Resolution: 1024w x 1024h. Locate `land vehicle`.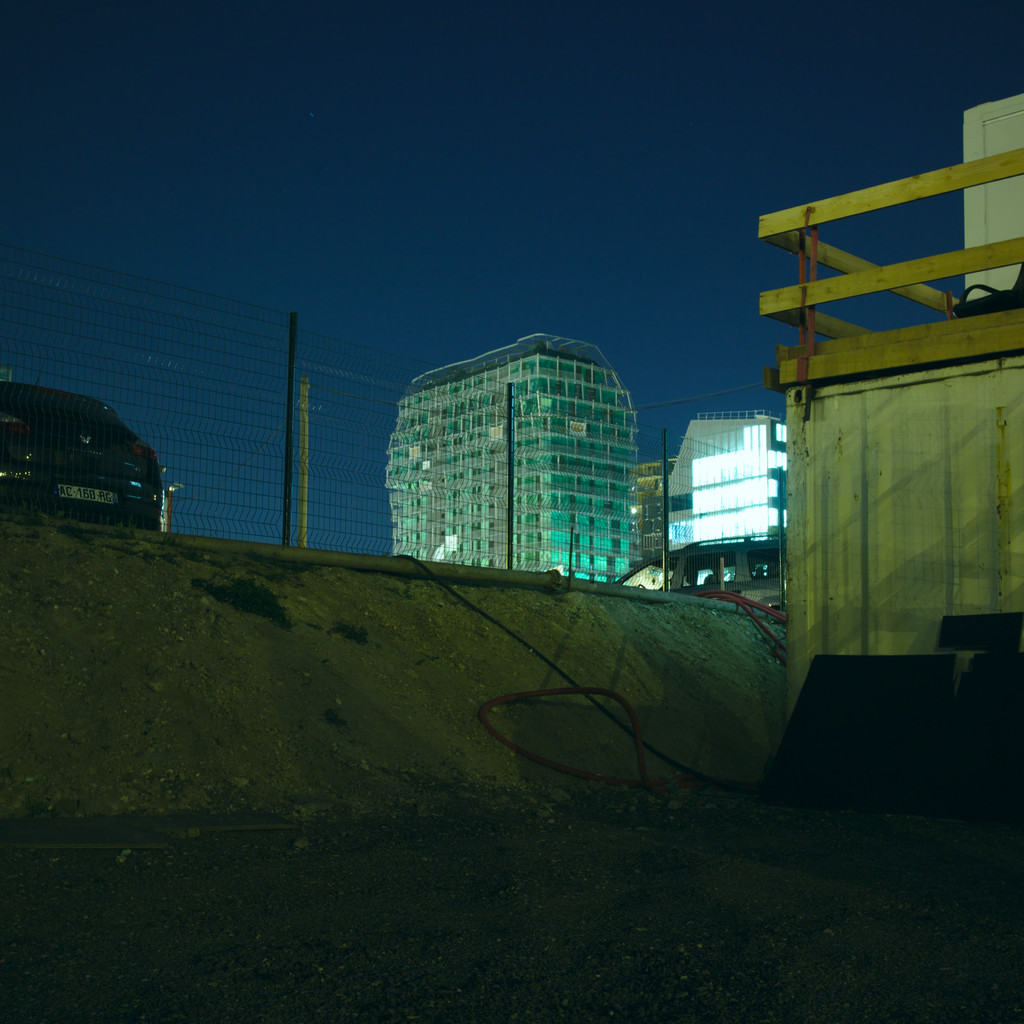
bbox(614, 524, 792, 612).
